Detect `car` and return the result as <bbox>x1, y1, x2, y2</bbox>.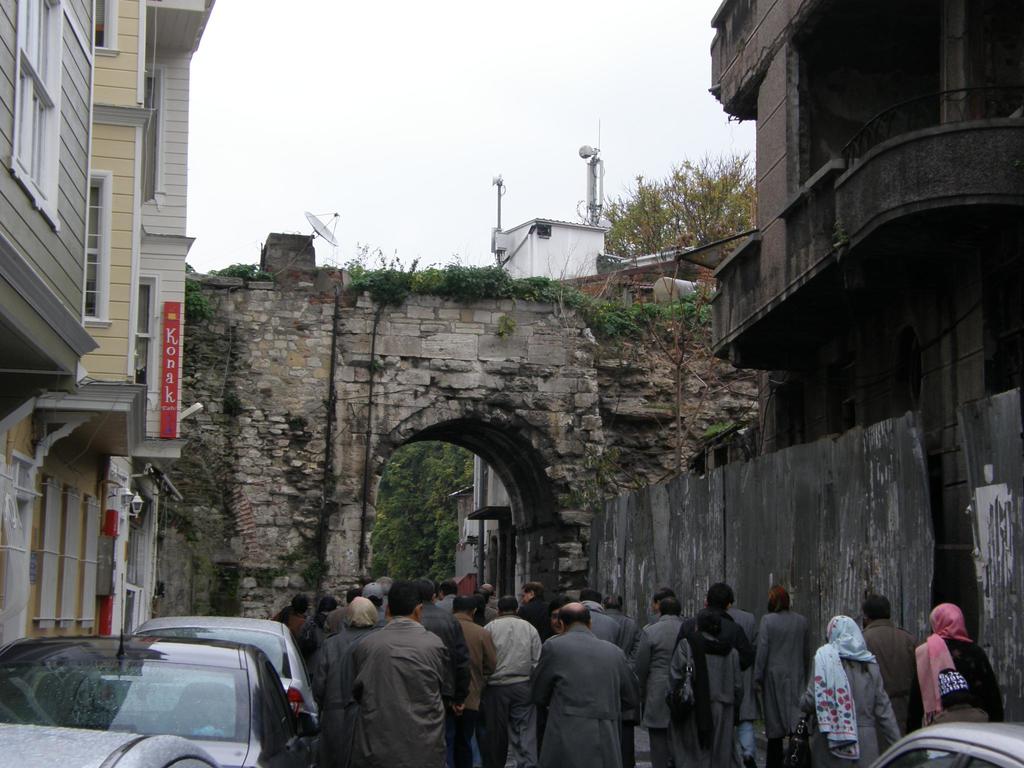
<bbox>872, 715, 1023, 767</bbox>.
